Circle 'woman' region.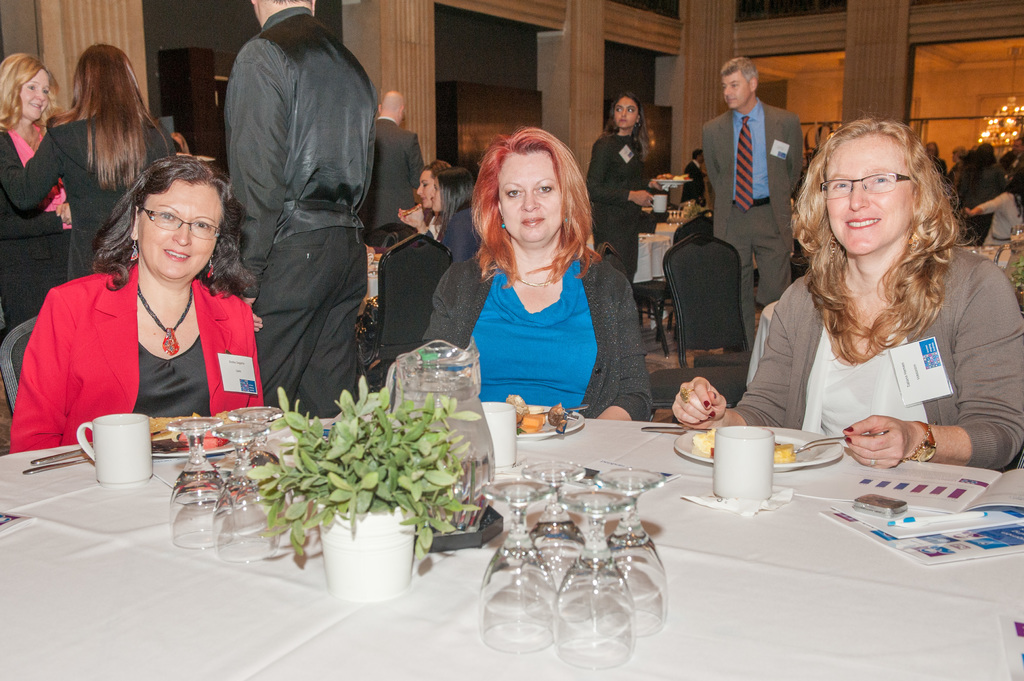
Region: left=401, top=167, right=489, bottom=275.
